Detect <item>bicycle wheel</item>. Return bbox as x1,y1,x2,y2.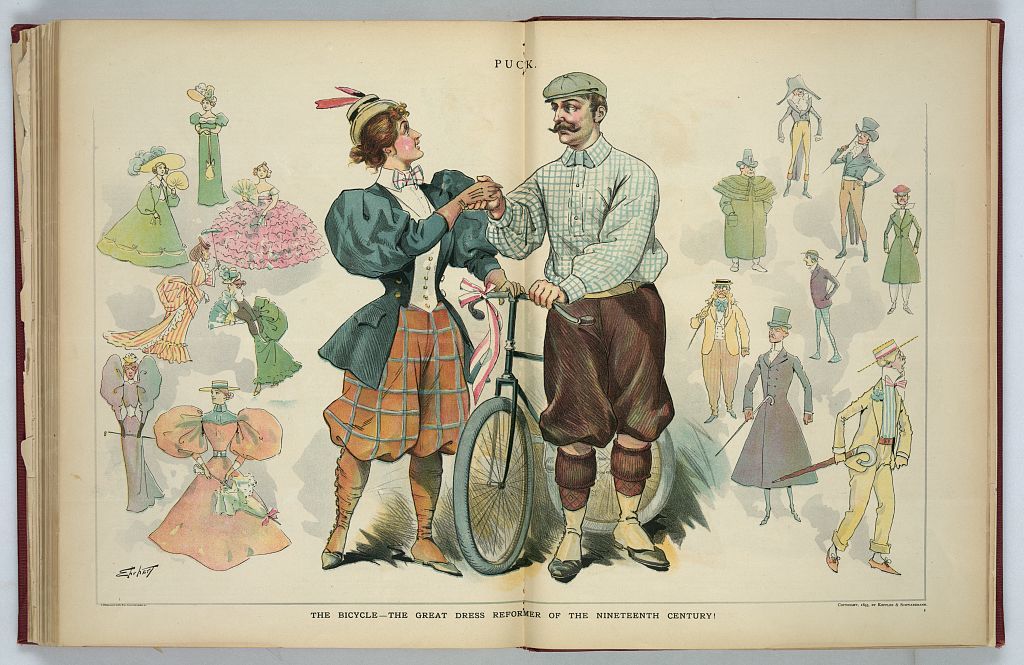
457,391,533,573.
